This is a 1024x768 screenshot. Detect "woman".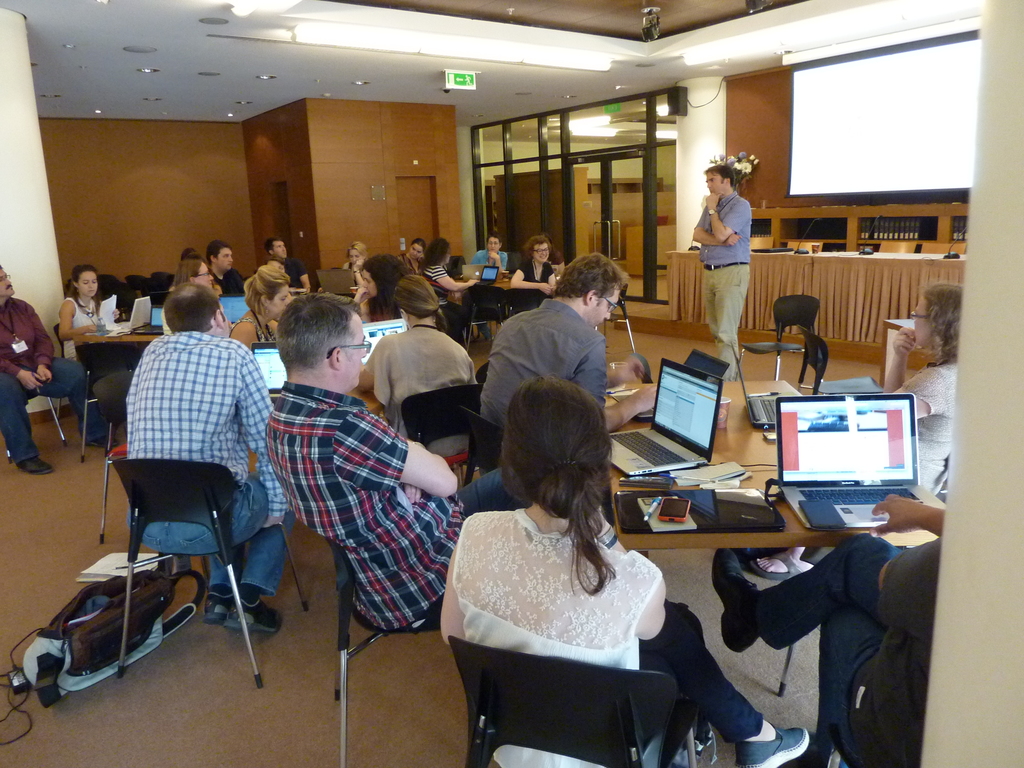
Rect(161, 261, 212, 337).
